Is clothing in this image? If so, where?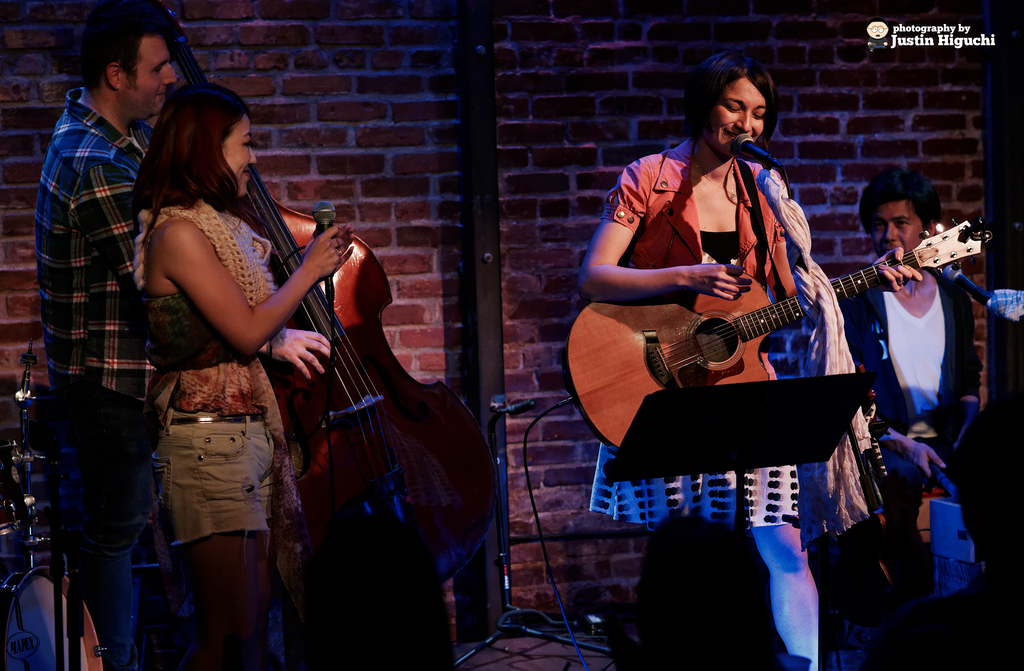
Yes, at [577,114,852,538].
